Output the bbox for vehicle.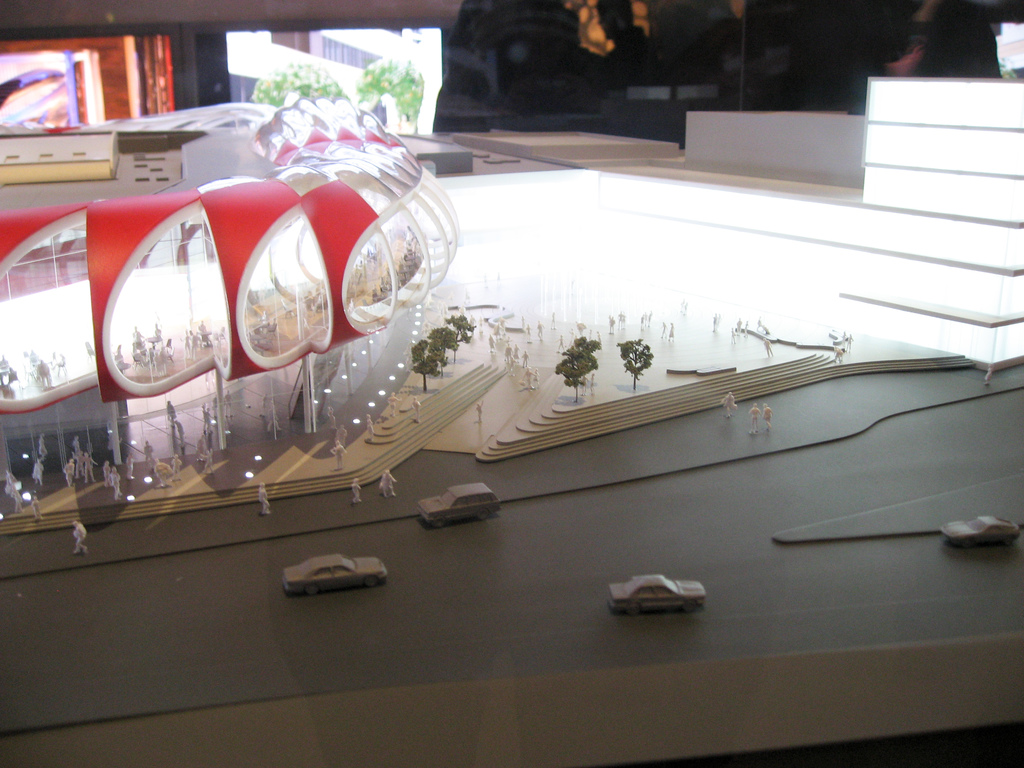
280 550 388 596.
